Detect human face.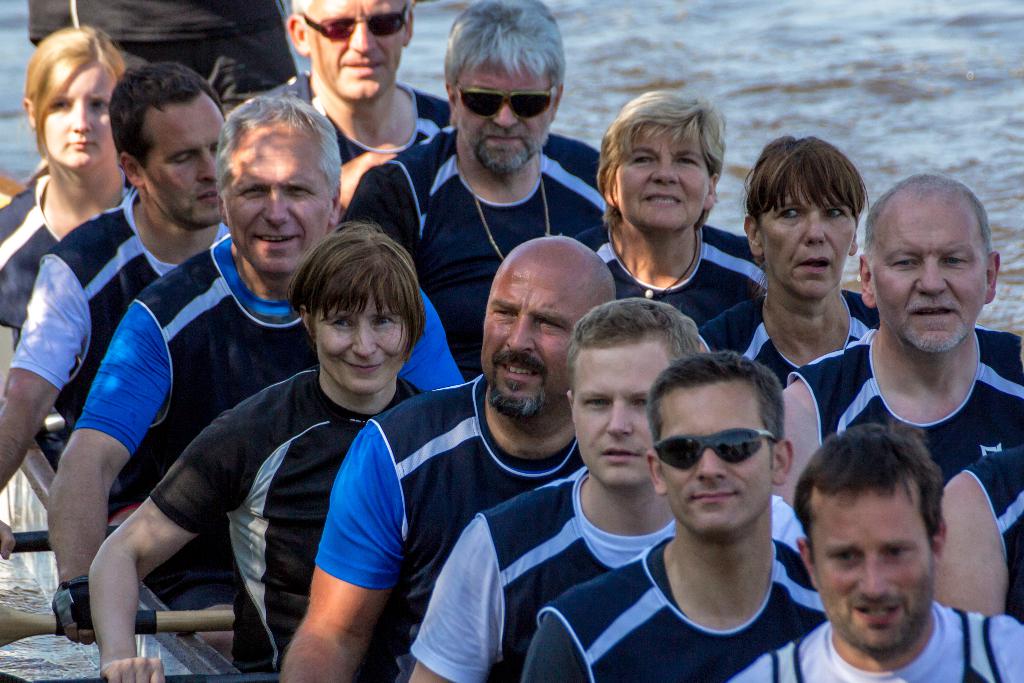
Detected at BBox(451, 61, 545, 179).
